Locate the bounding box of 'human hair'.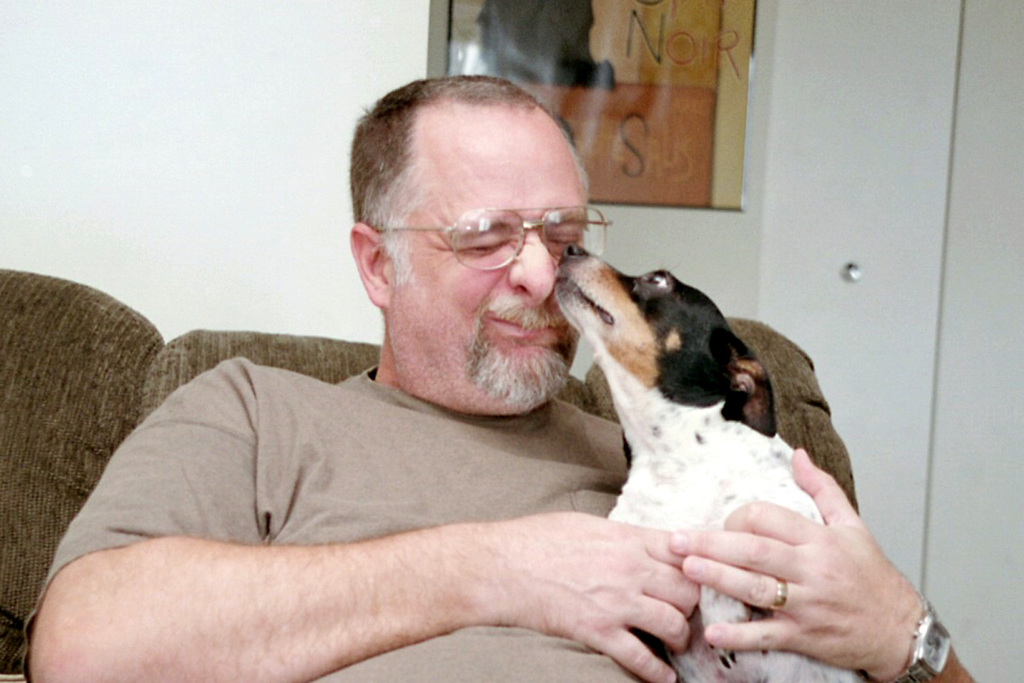
Bounding box: x1=351, y1=61, x2=592, y2=236.
